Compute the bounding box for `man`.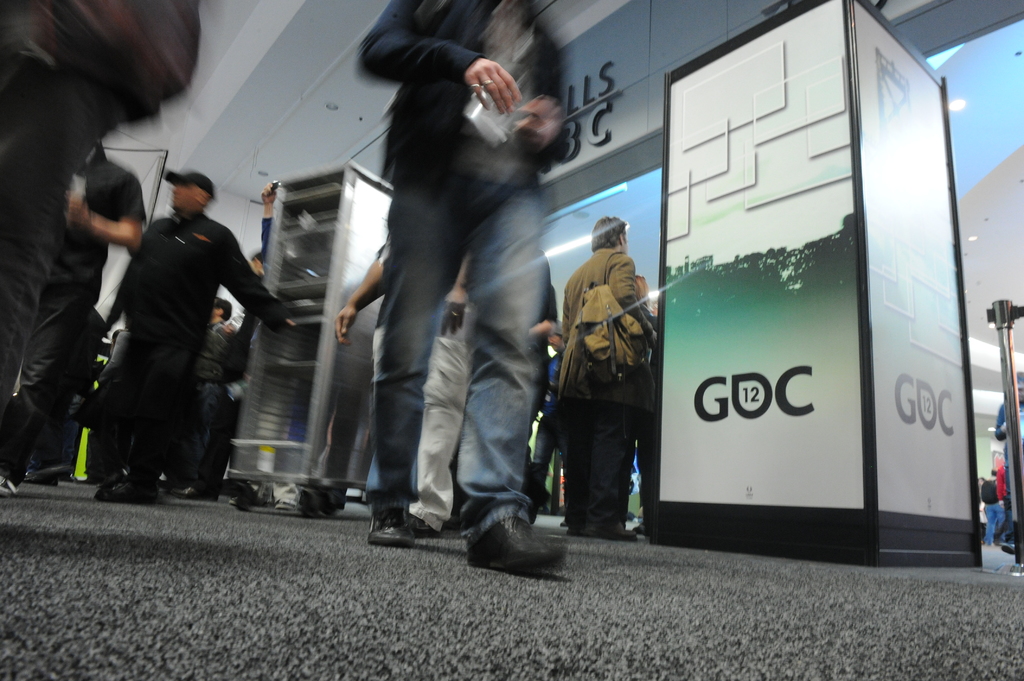
pyautogui.locateOnScreen(96, 168, 298, 509).
